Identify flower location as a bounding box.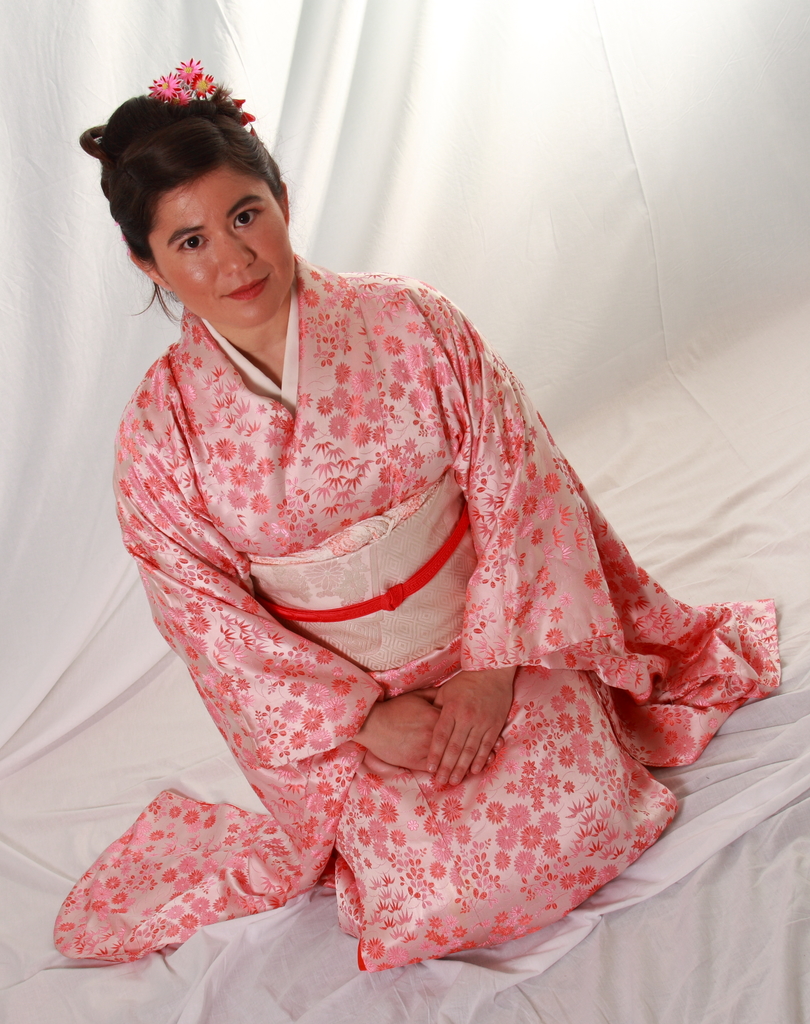
bbox(150, 58, 215, 101).
